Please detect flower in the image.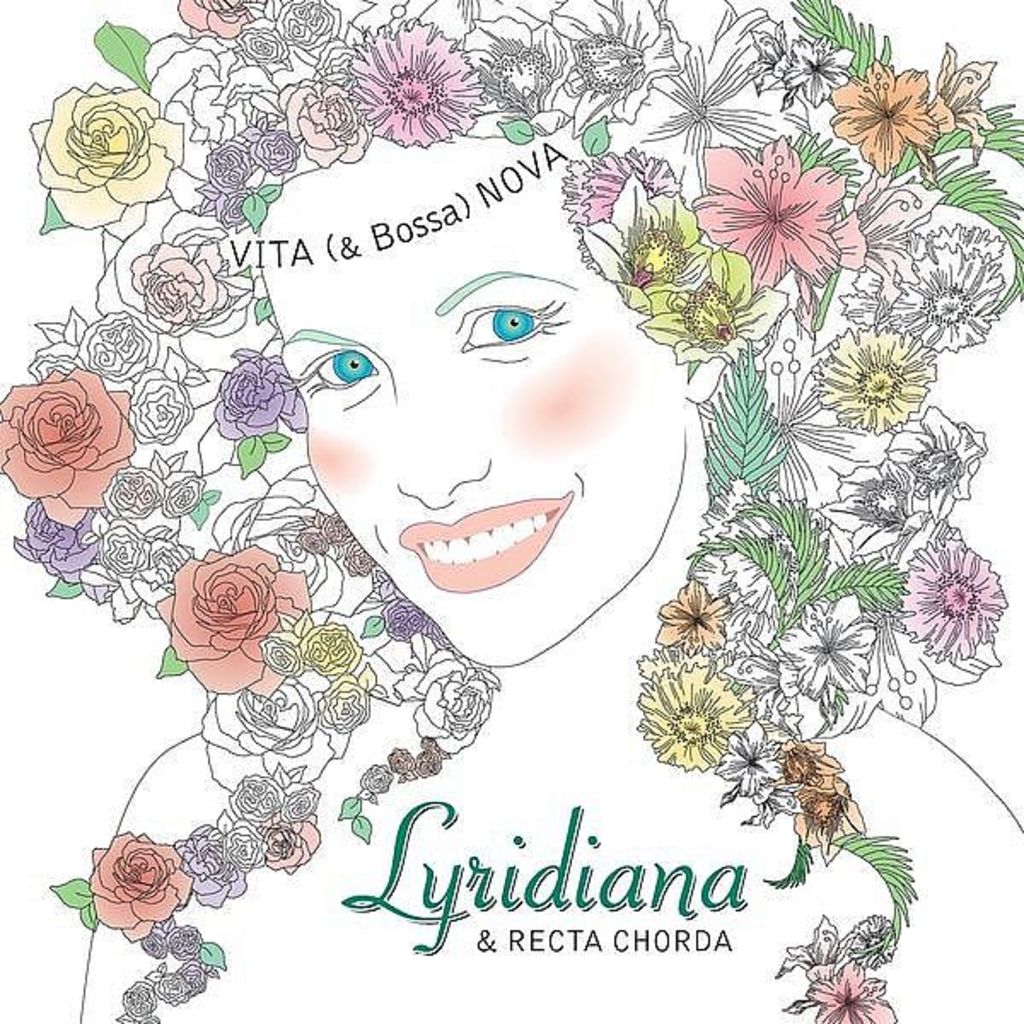
locate(635, 657, 768, 773).
